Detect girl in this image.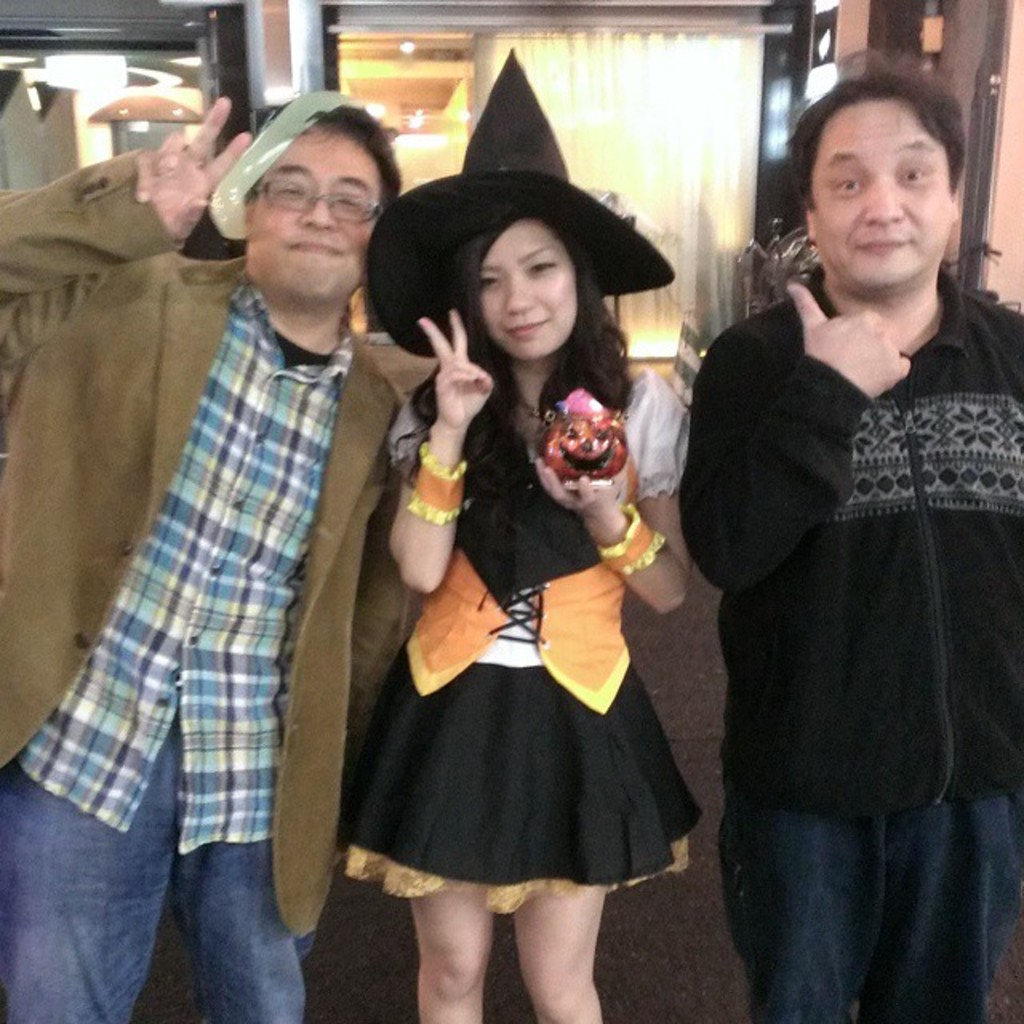
Detection: pyautogui.locateOnScreen(342, 38, 702, 1022).
